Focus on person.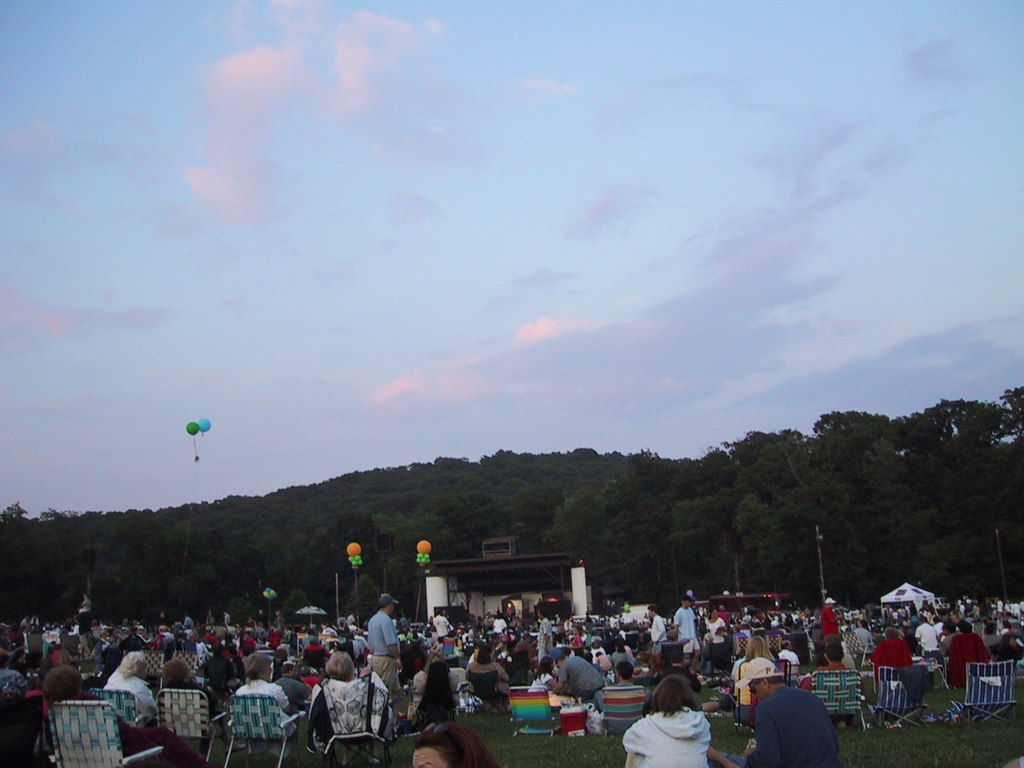
Focused at 433, 609, 455, 639.
